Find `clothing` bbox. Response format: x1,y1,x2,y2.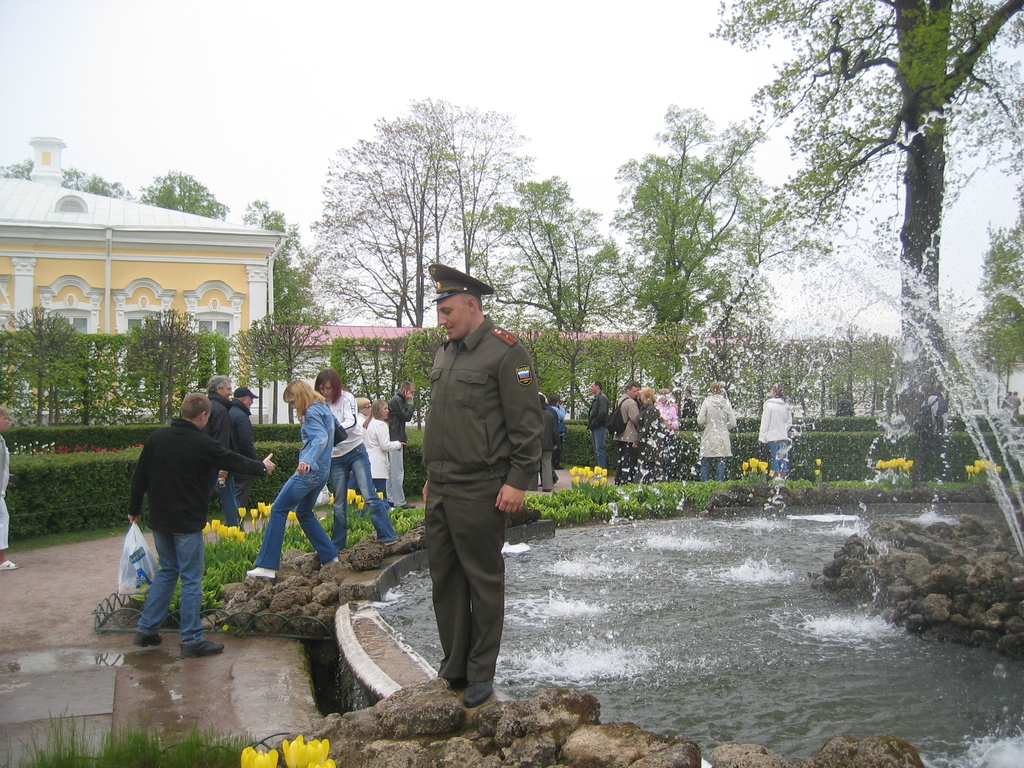
252,478,355,581.
